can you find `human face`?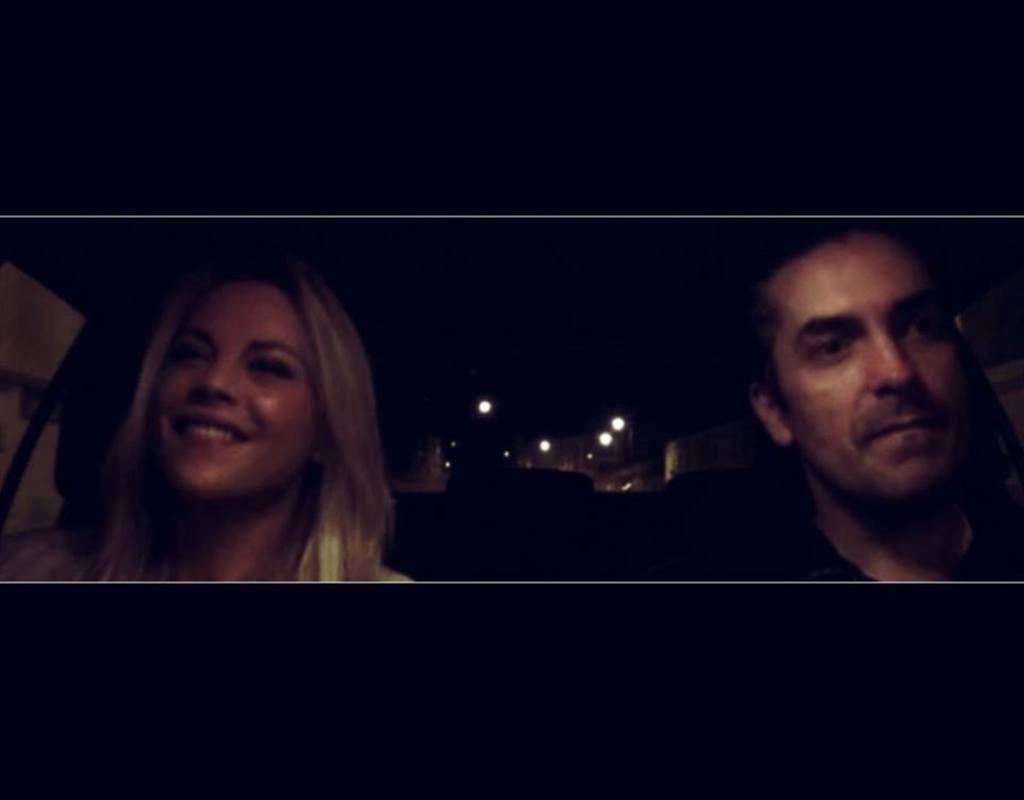
Yes, bounding box: box=[780, 240, 980, 484].
